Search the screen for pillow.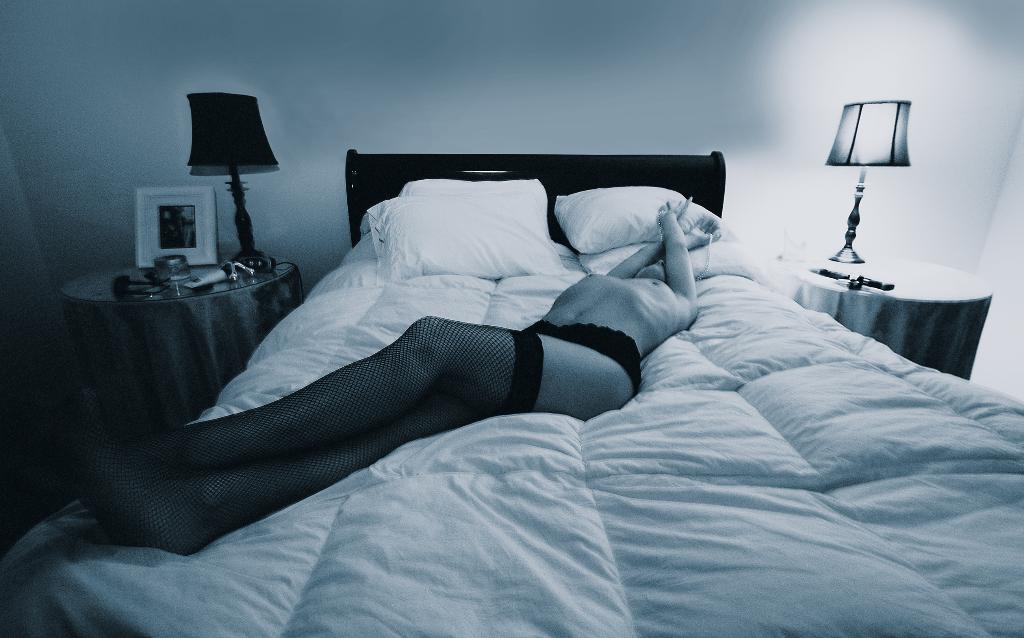
Found at bbox(584, 244, 754, 290).
